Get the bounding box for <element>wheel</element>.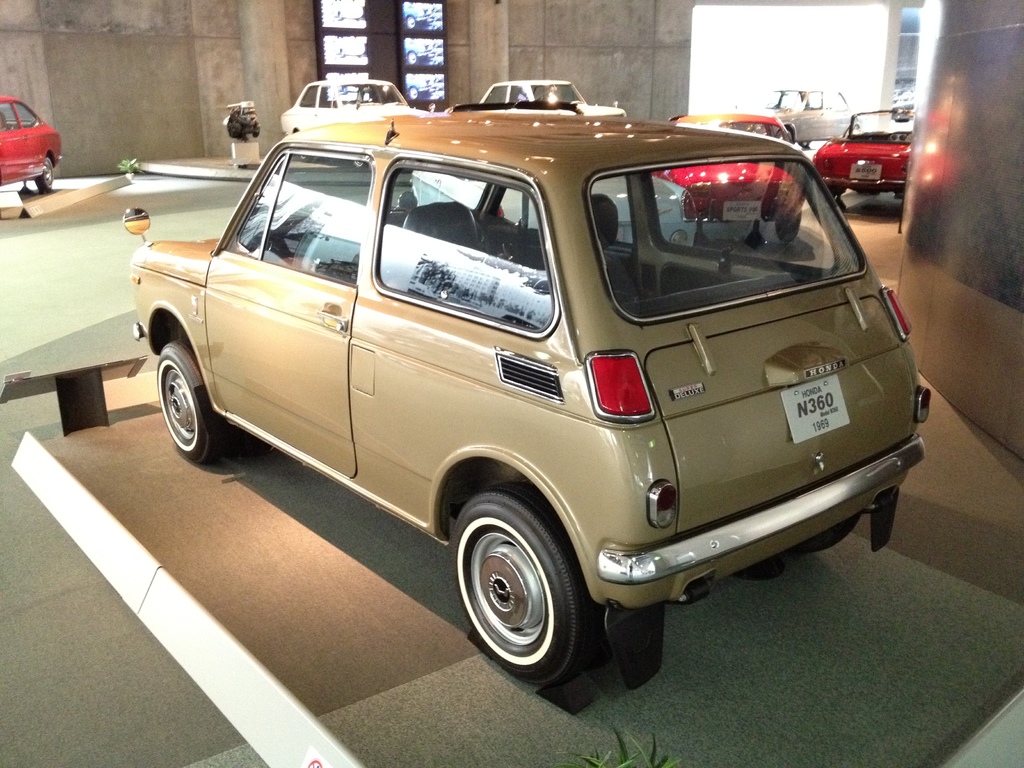
892/132/907/142.
